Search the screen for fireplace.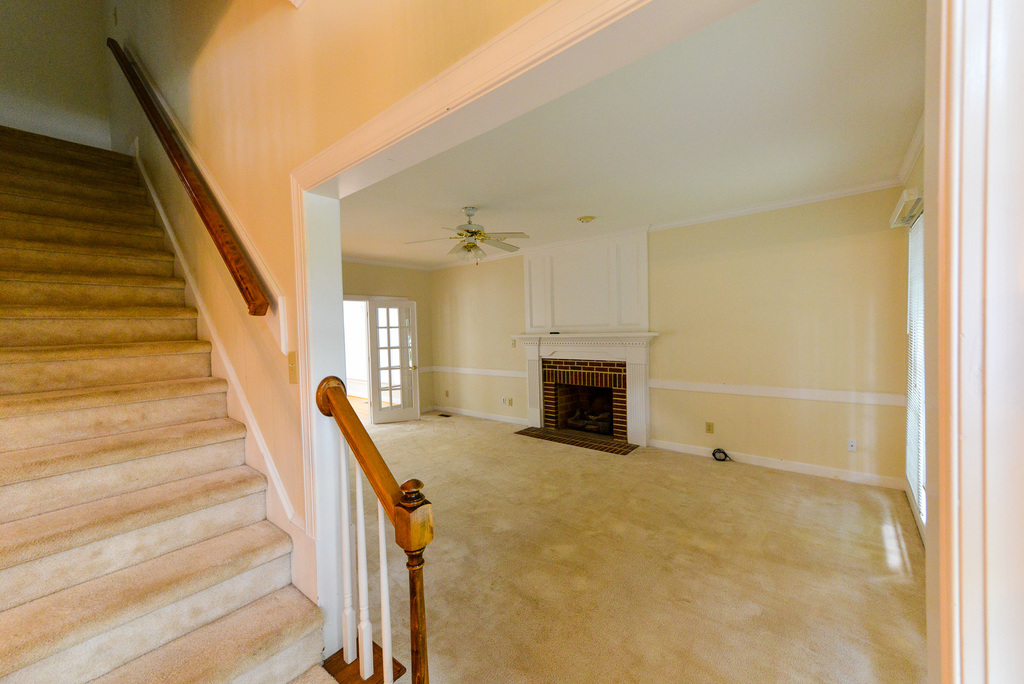
Found at 514, 331, 660, 455.
